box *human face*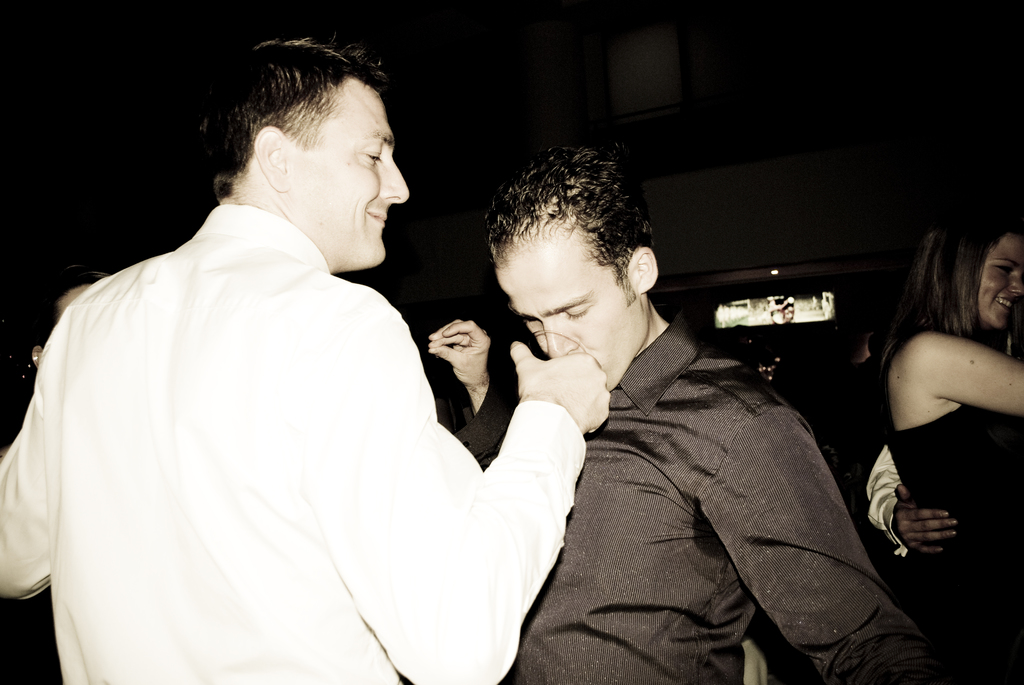
BBox(970, 235, 1023, 331)
